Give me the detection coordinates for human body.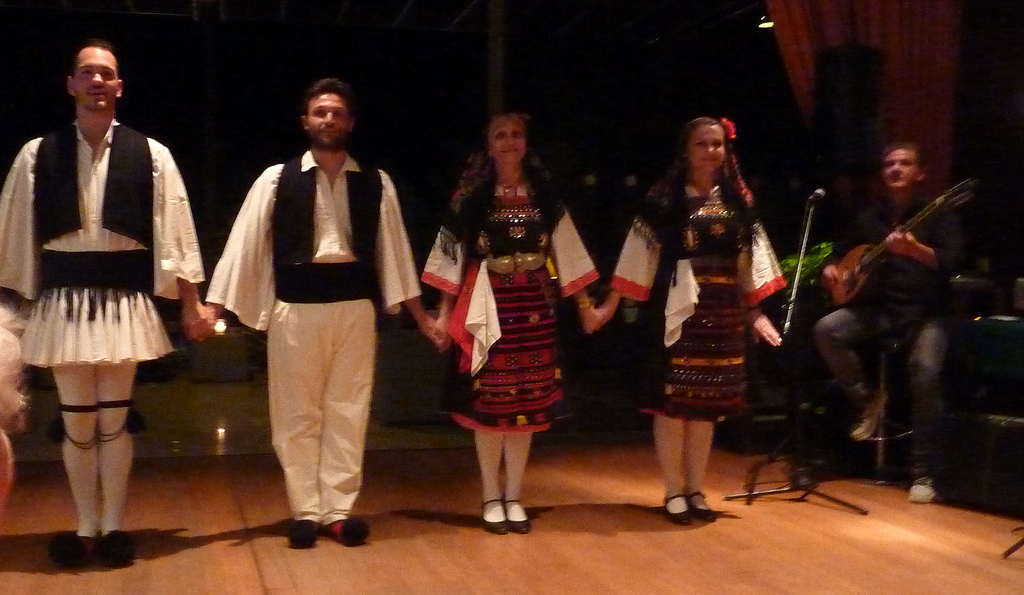
region(417, 107, 598, 544).
